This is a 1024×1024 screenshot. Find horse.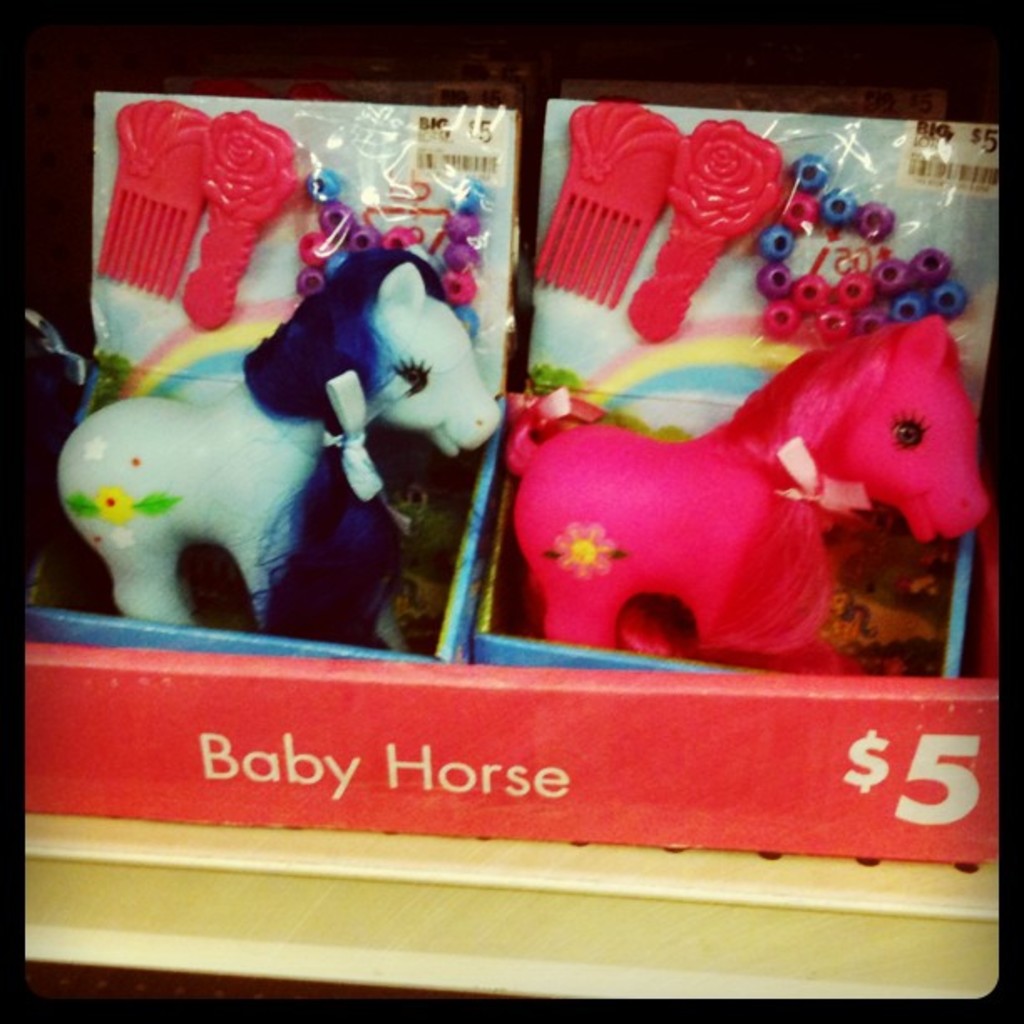
Bounding box: region(55, 263, 509, 629).
